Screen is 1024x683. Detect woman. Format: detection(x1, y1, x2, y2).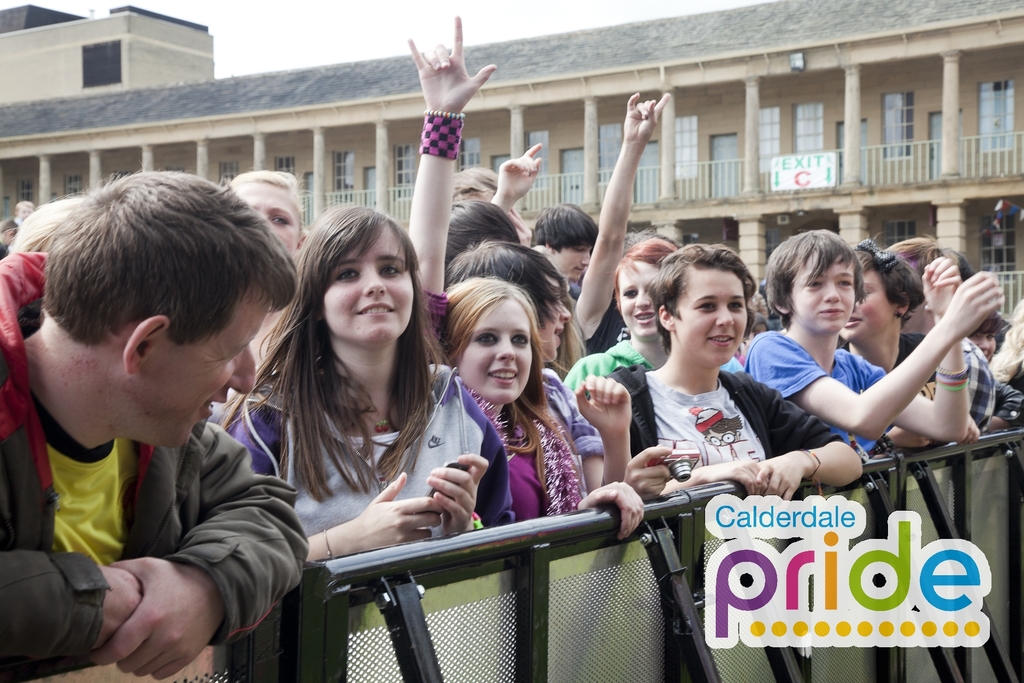
detection(446, 243, 636, 509).
